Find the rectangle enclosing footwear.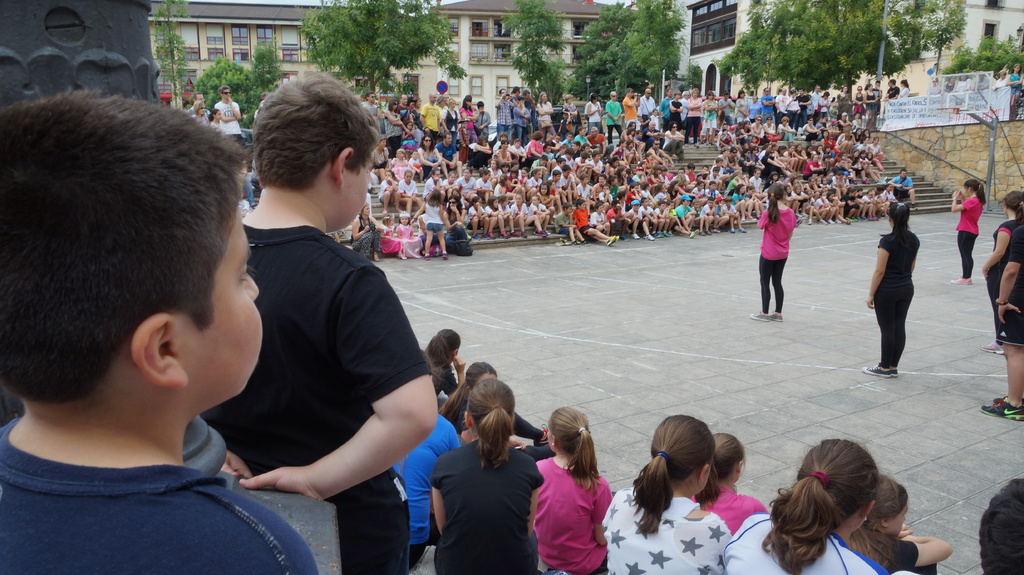
740/228/742/232.
